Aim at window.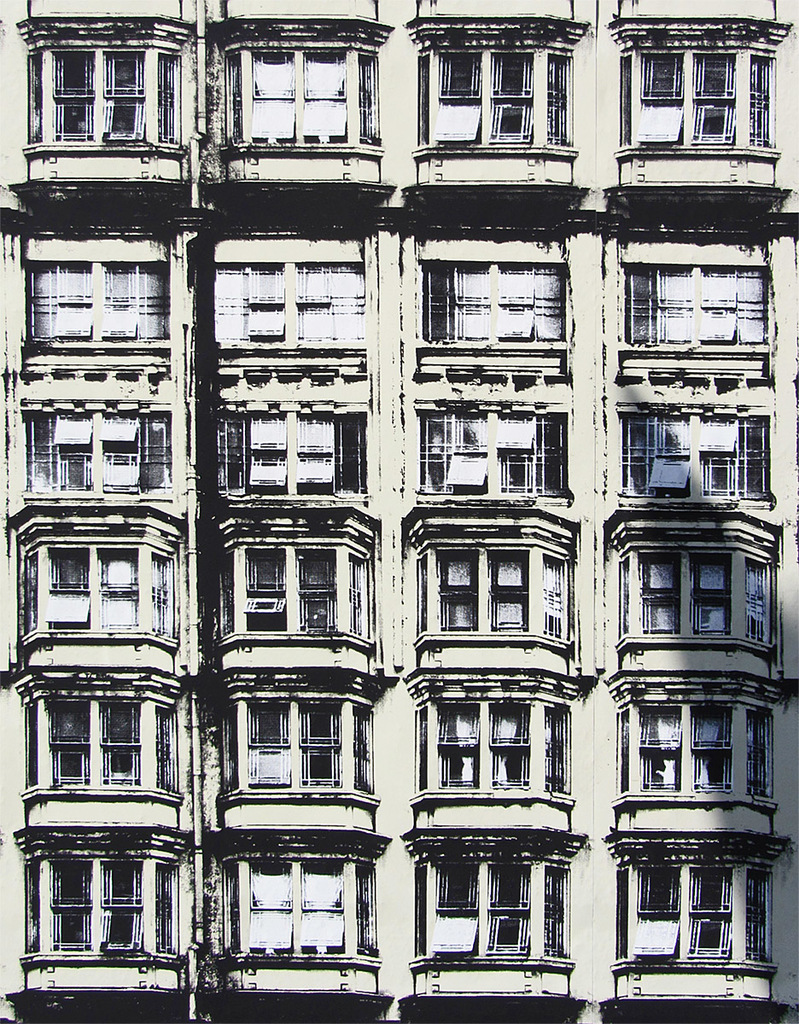
Aimed at {"left": 21, "top": 529, "right": 177, "bottom": 633}.
